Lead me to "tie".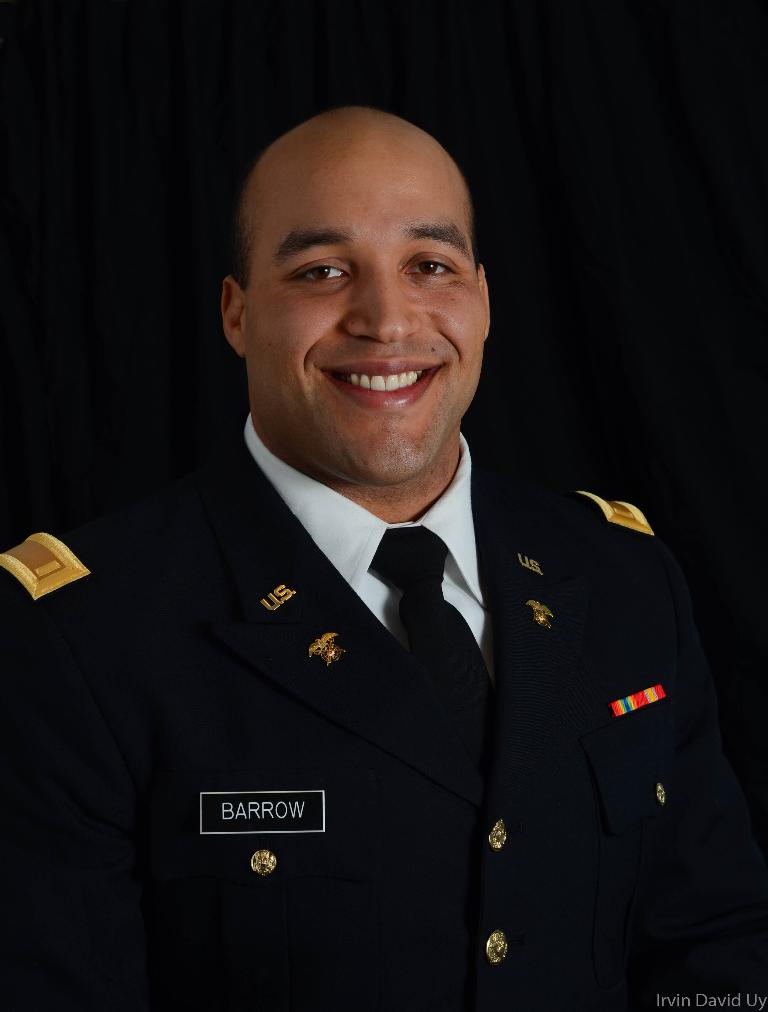
Lead to {"left": 371, "top": 521, "right": 493, "bottom": 692}.
